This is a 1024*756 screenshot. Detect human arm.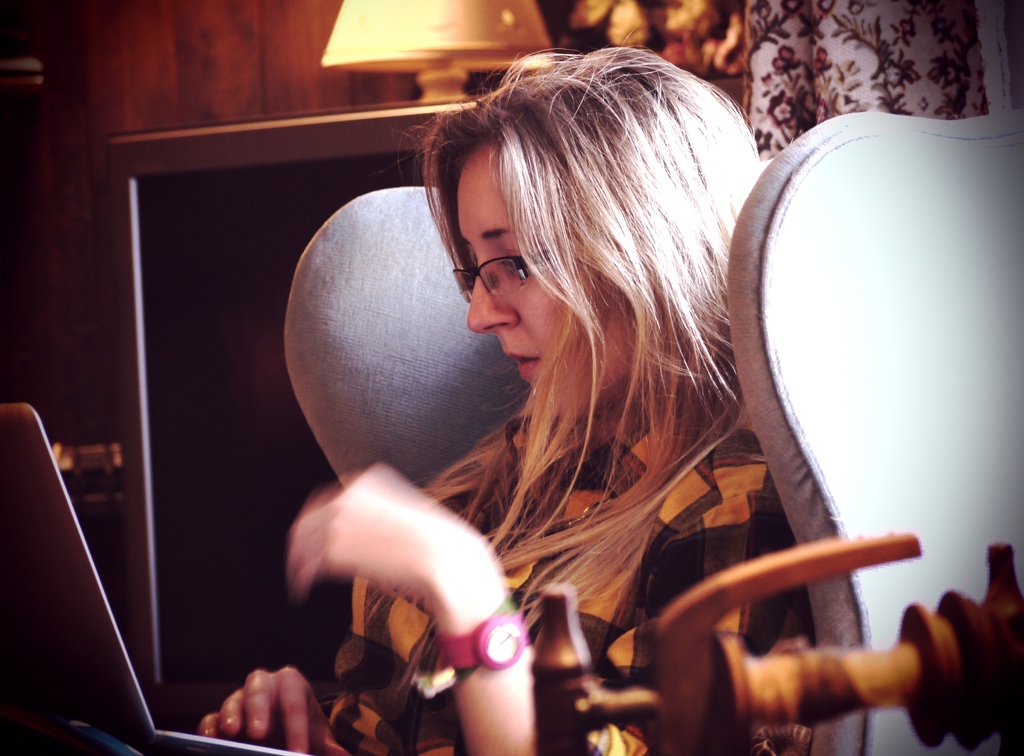
<region>276, 461, 786, 755</region>.
